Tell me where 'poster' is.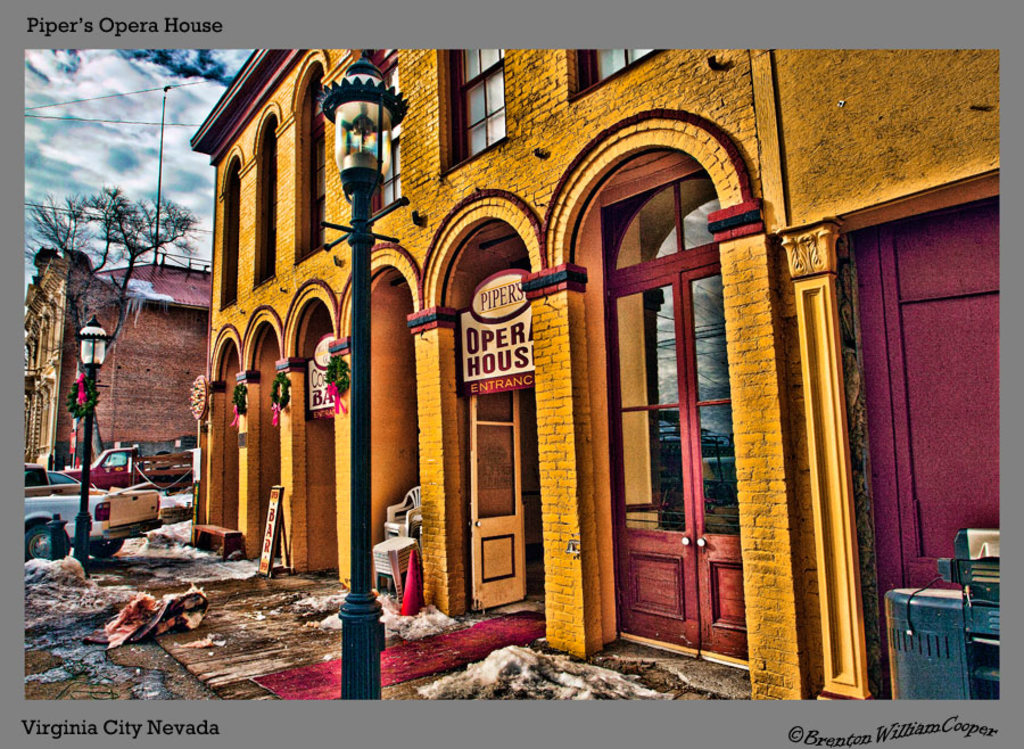
'poster' is at box(0, 0, 1023, 748).
